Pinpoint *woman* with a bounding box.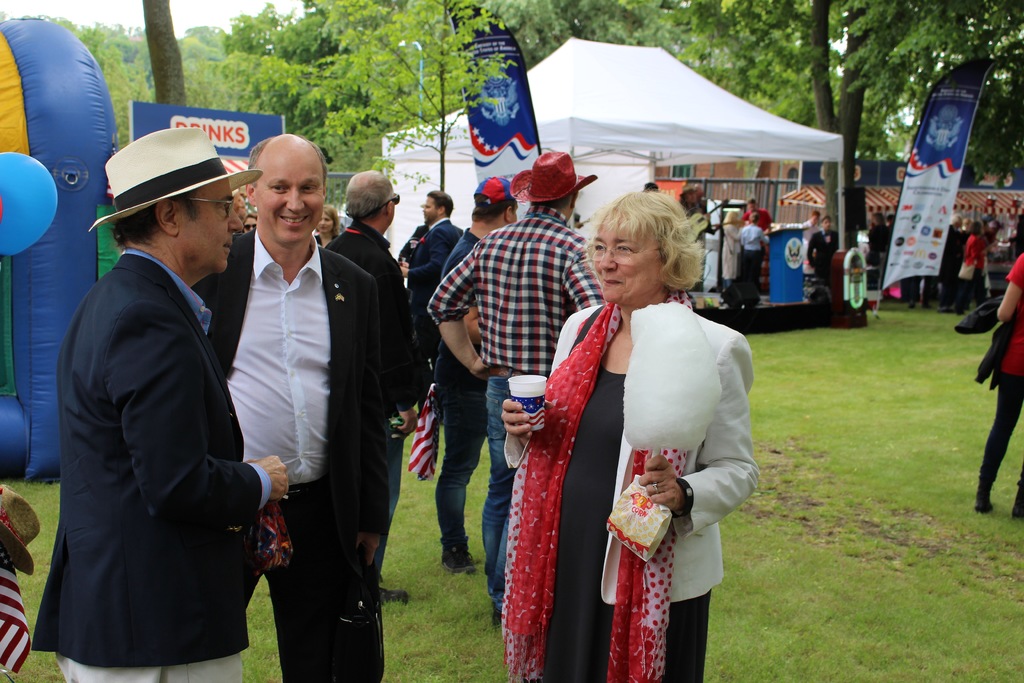
l=499, t=154, r=724, b=682.
